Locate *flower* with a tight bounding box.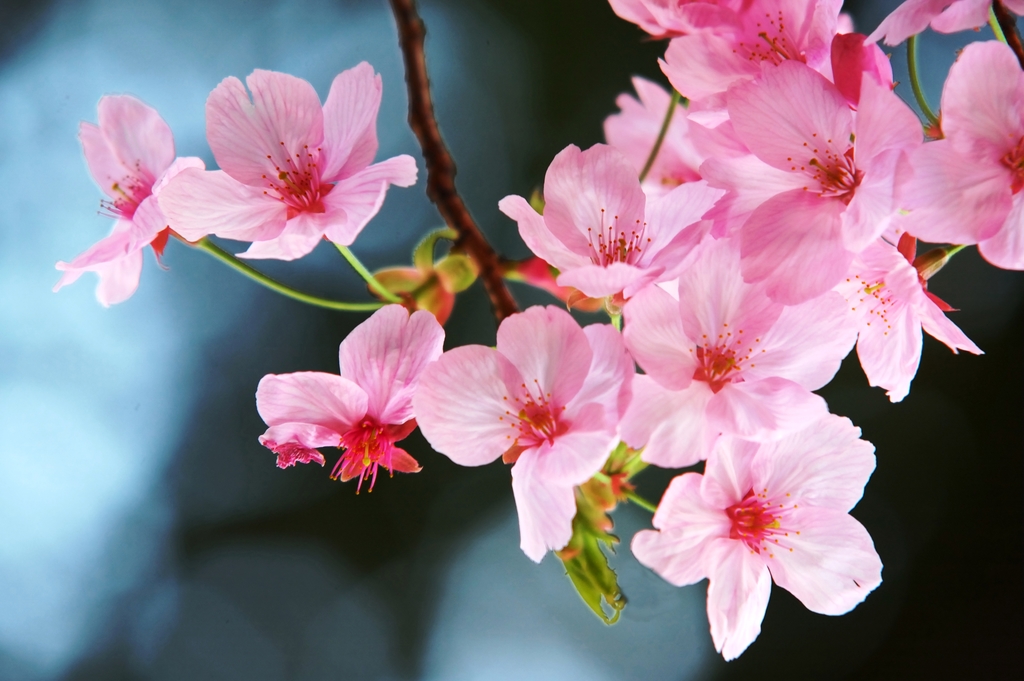
(left=857, top=0, right=1023, bottom=47).
